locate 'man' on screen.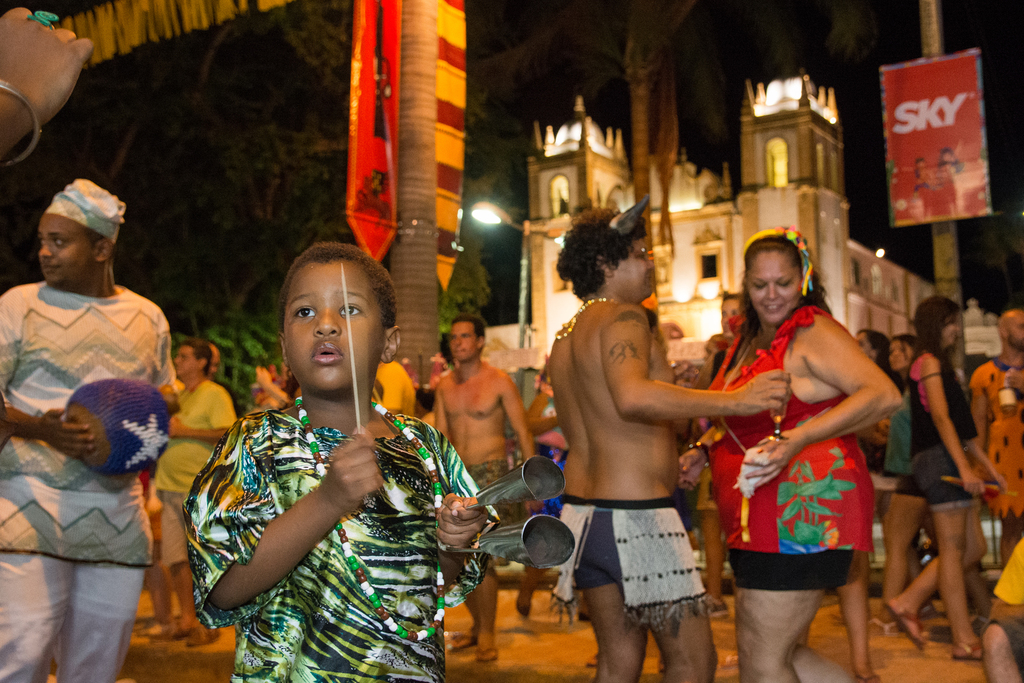
On screen at left=4, top=186, right=186, bottom=636.
